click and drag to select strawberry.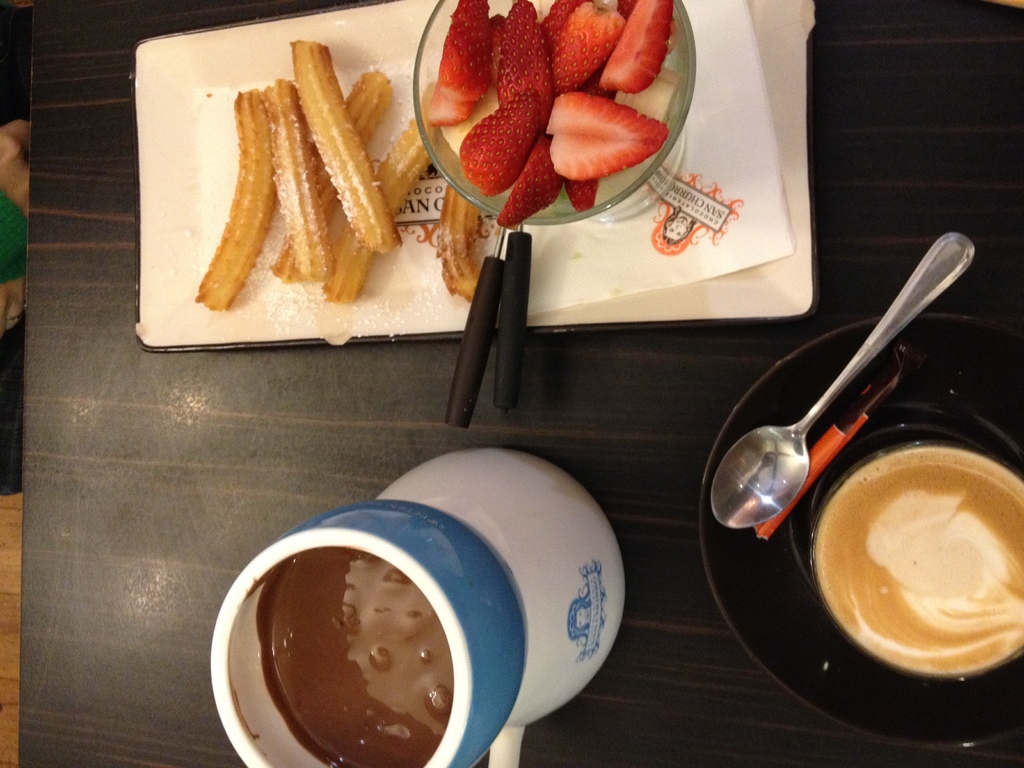
Selection: {"x1": 441, "y1": 82, "x2": 545, "y2": 175}.
